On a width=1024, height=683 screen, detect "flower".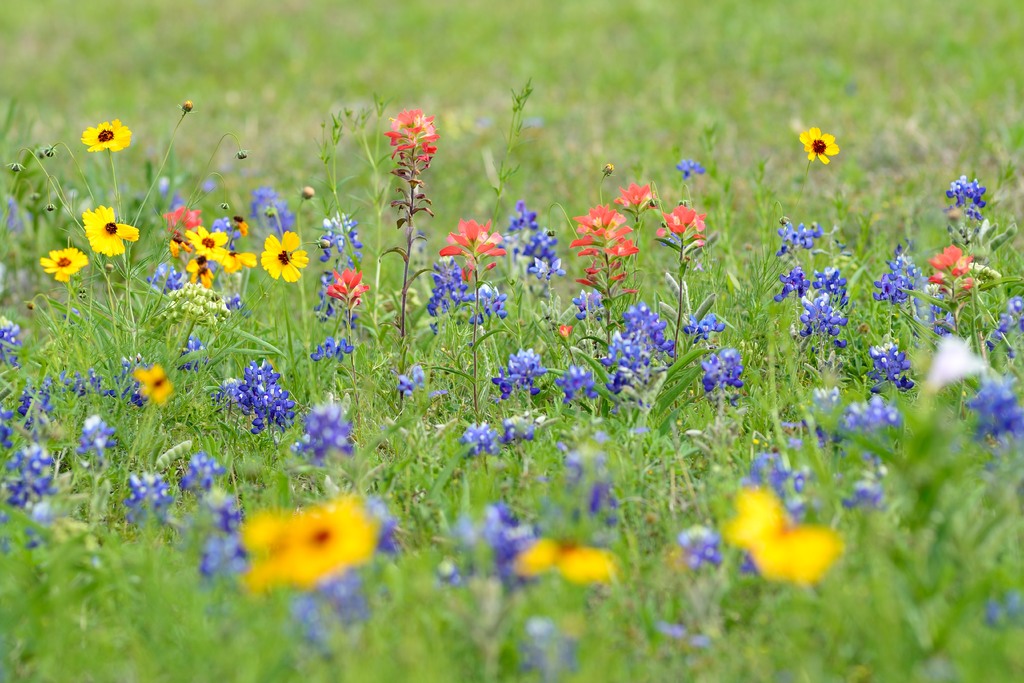
<bbox>193, 526, 248, 592</bbox>.
